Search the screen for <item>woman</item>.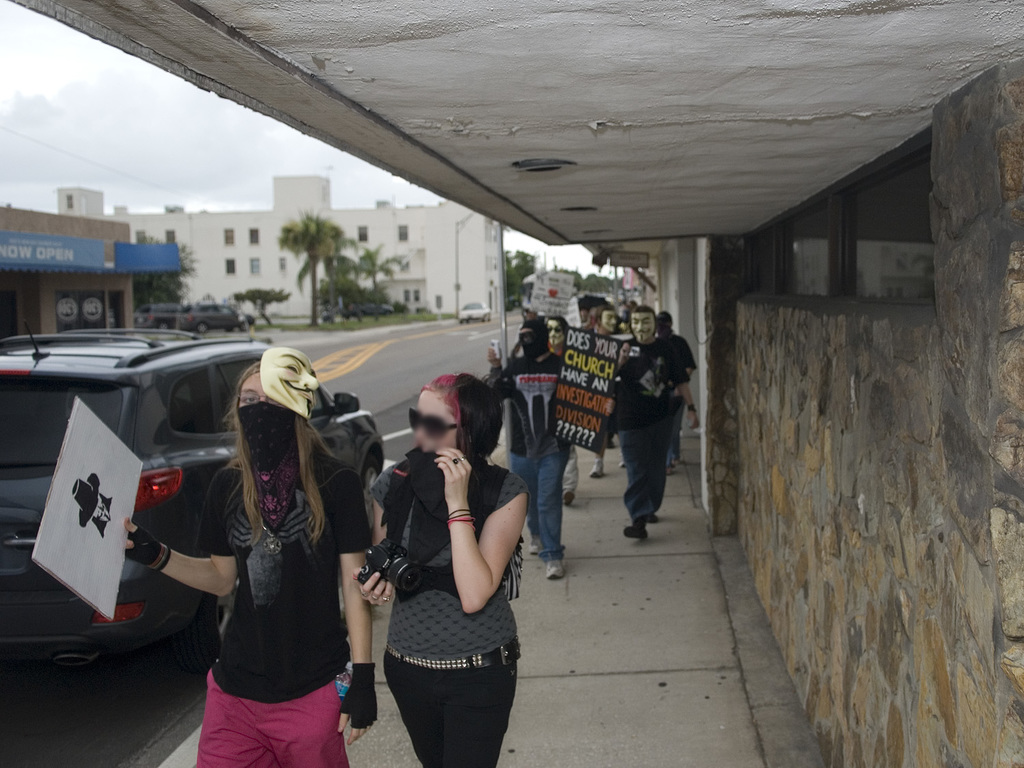
Found at {"left": 346, "top": 325, "right": 534, "bottom": 767}.
